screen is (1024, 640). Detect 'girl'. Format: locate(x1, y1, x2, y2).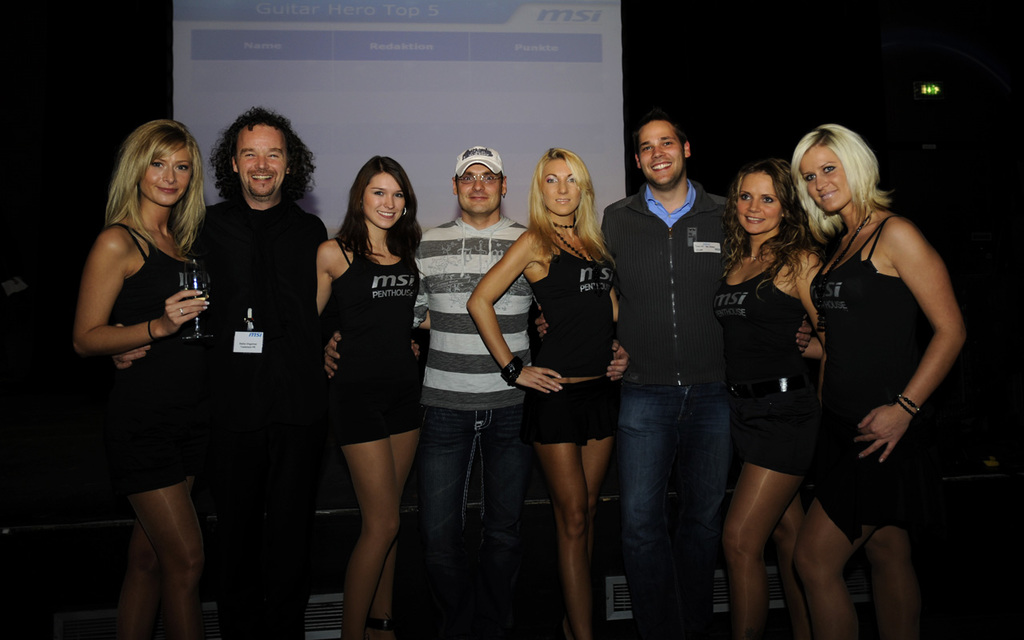
locate(722, 160, 824, 639).
